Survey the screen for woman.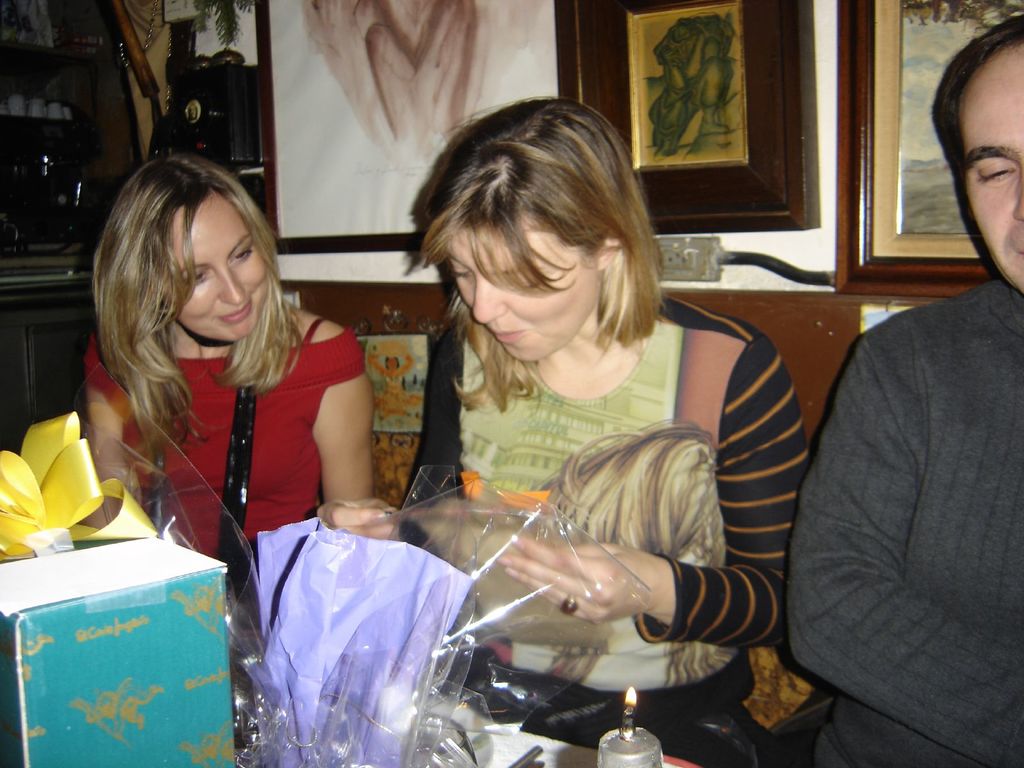
Survey found: 35:153:372:662.
